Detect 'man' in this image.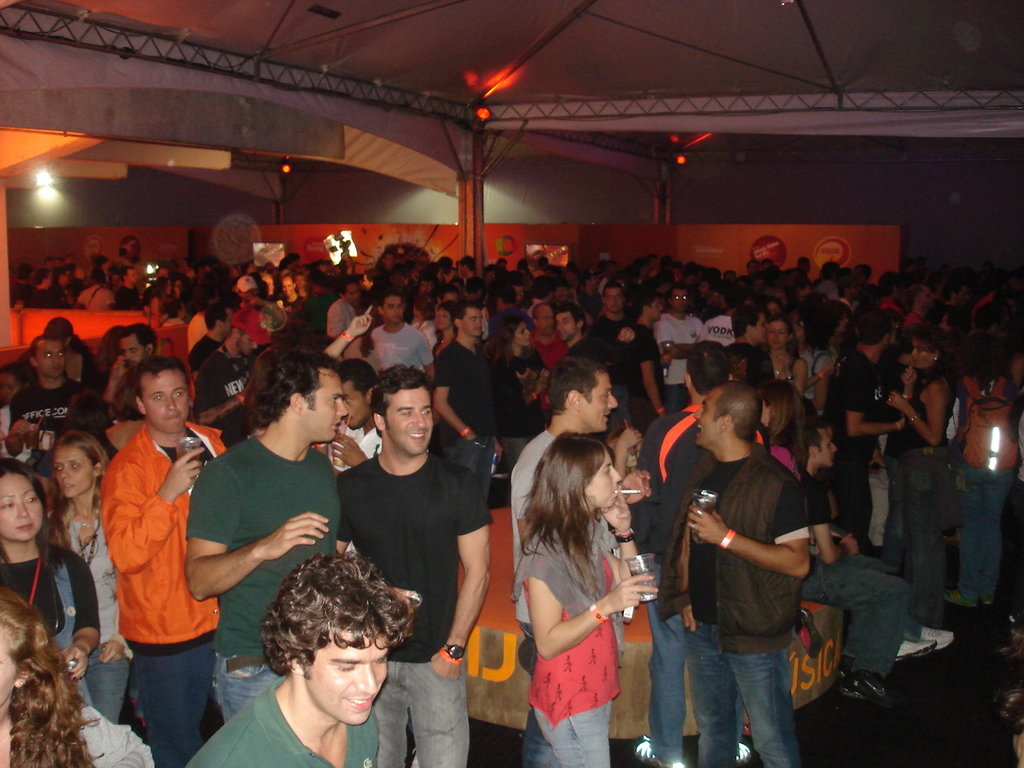
Detection: <bbox>178, 294, 242, 373</bbox>.
